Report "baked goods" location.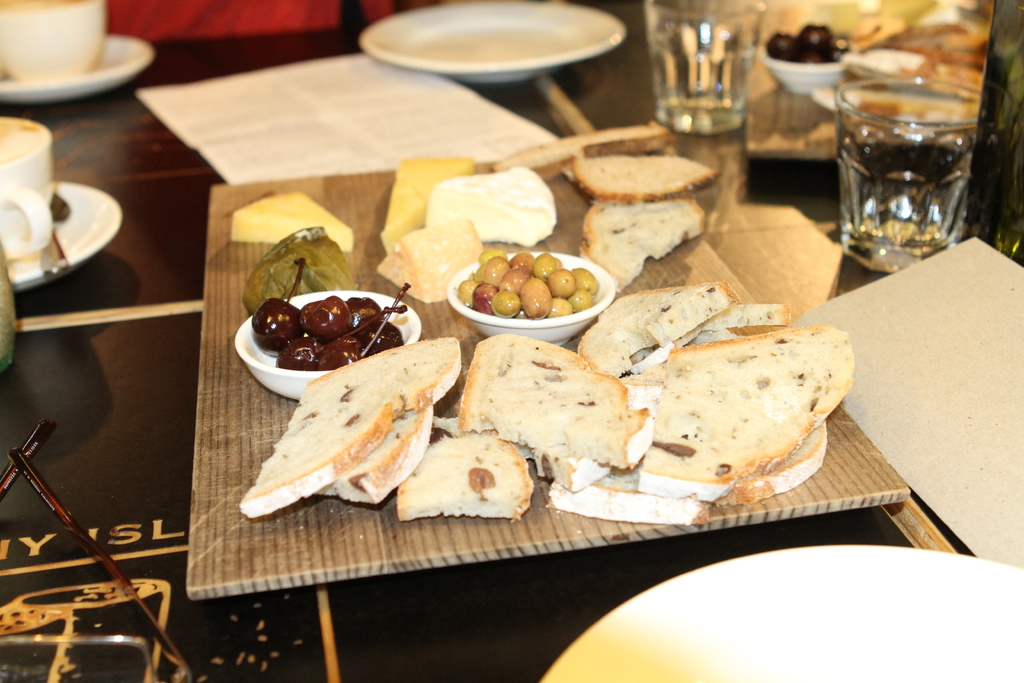
Report: crop(372, 220, 486, 303).
